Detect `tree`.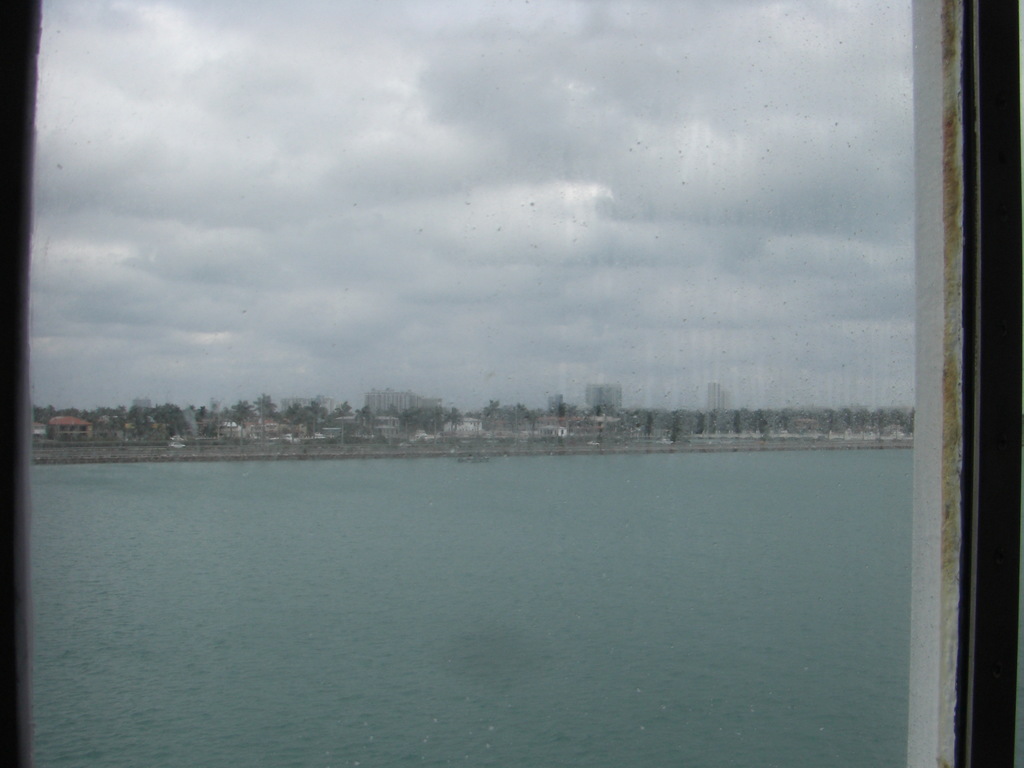
Detected at [142, 393, 195, 446].
